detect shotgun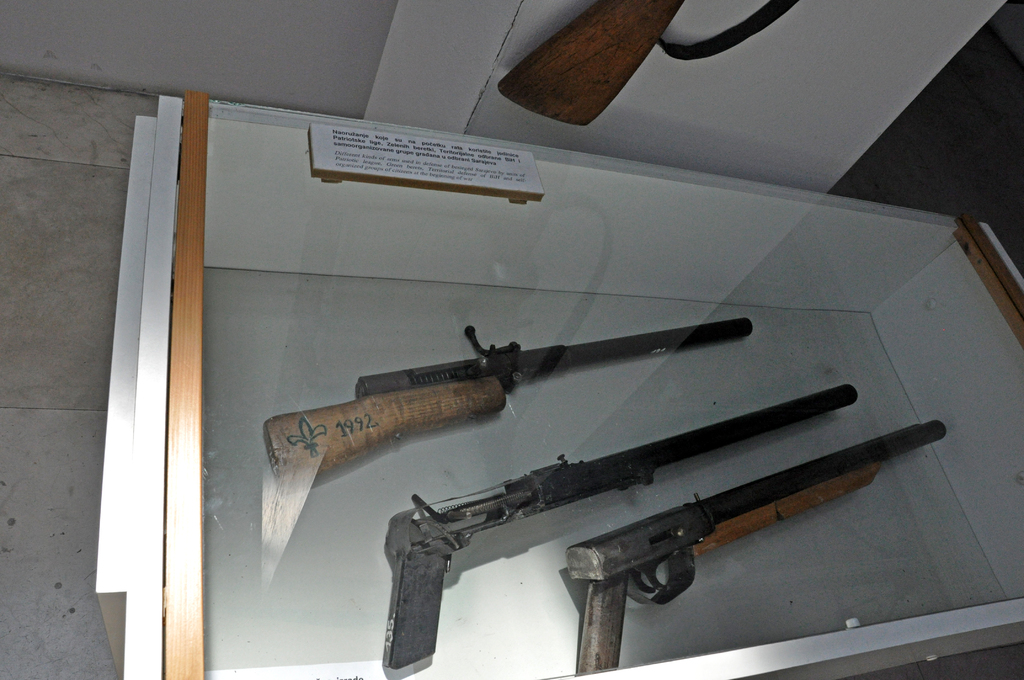
bbox=[381, 380, 855, 669]
